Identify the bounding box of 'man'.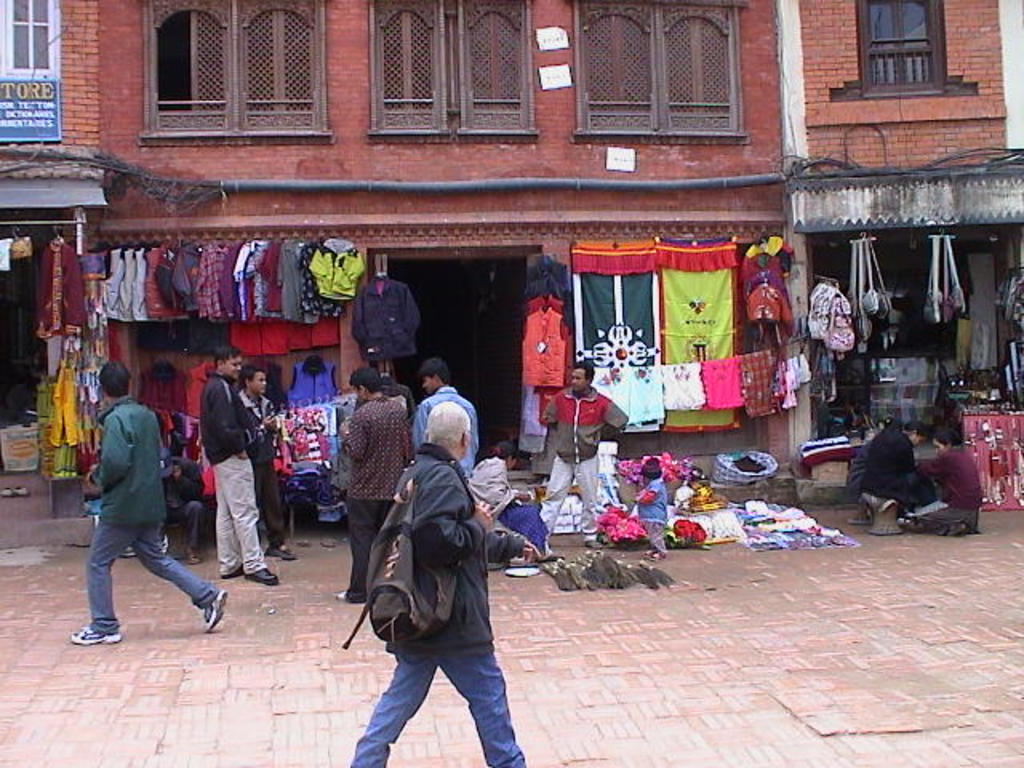
left=198, top=347, right=280, bottom=587.
